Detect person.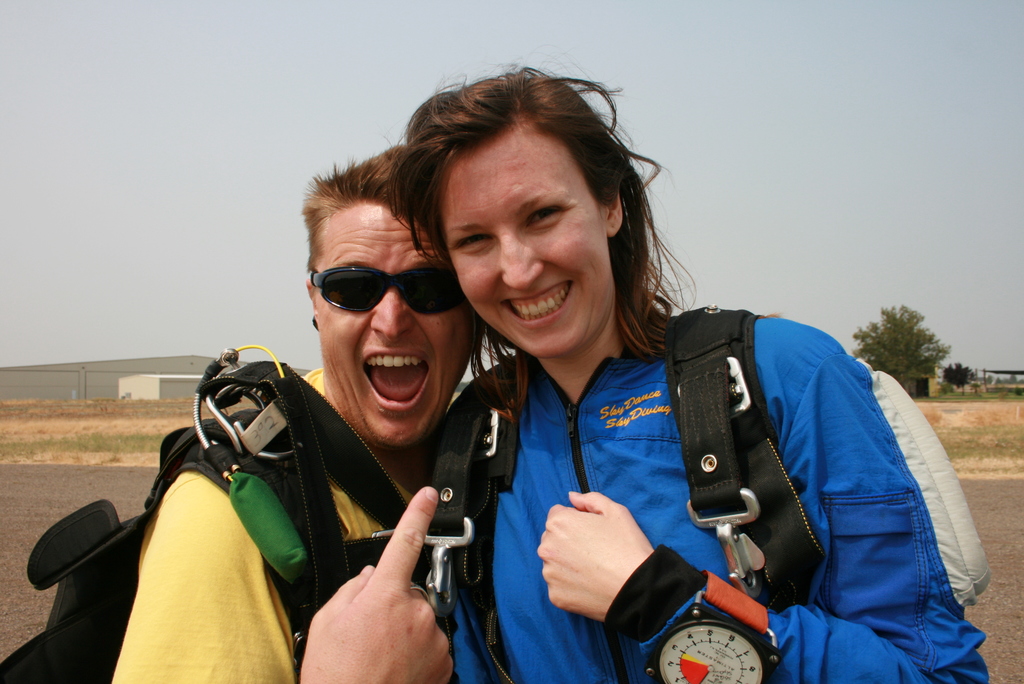
Detected at pyautogui.locateOnScreen(99, 142, 470, 683).
